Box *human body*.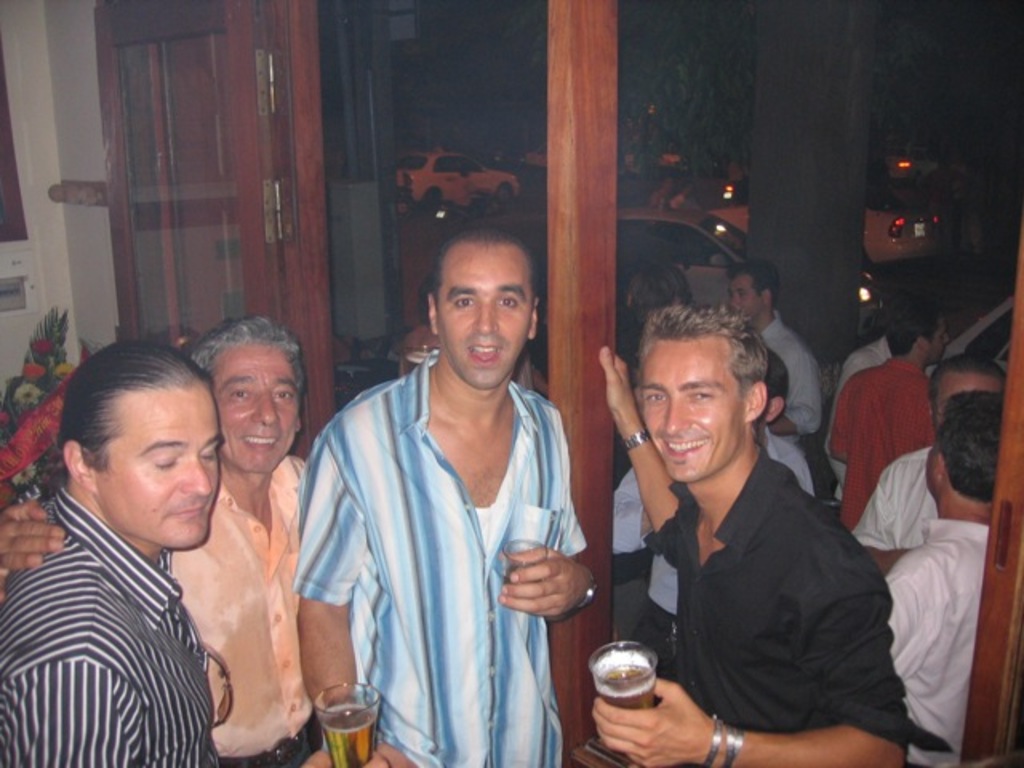
BBox(3, 490, 219, 766).
